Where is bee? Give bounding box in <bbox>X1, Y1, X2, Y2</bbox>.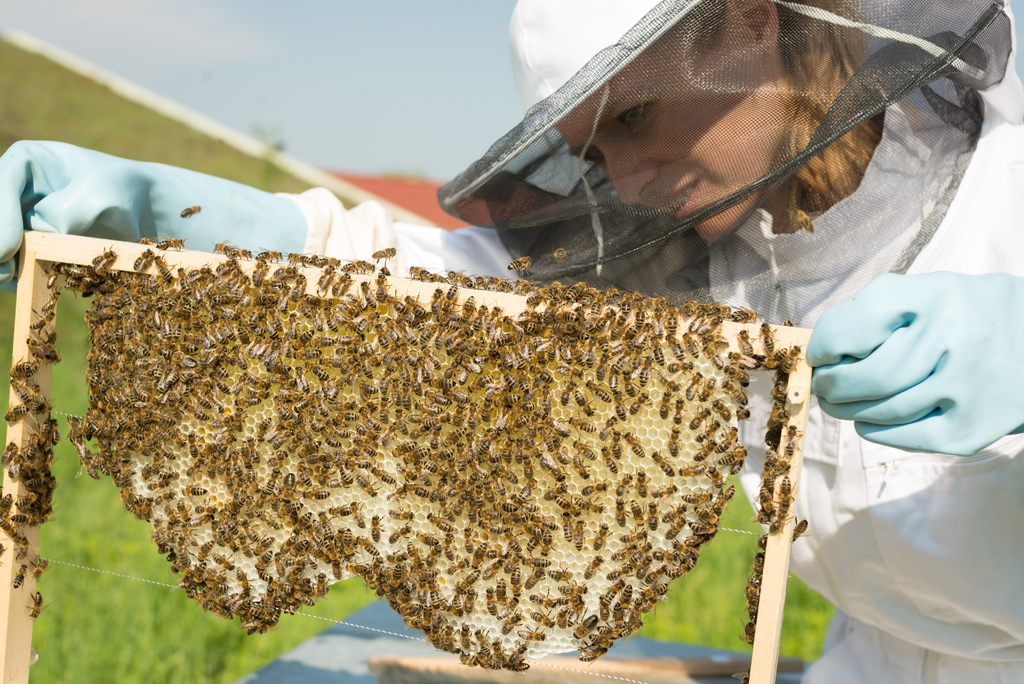
<bbox>579, 651, 607, 664</bbox>.
